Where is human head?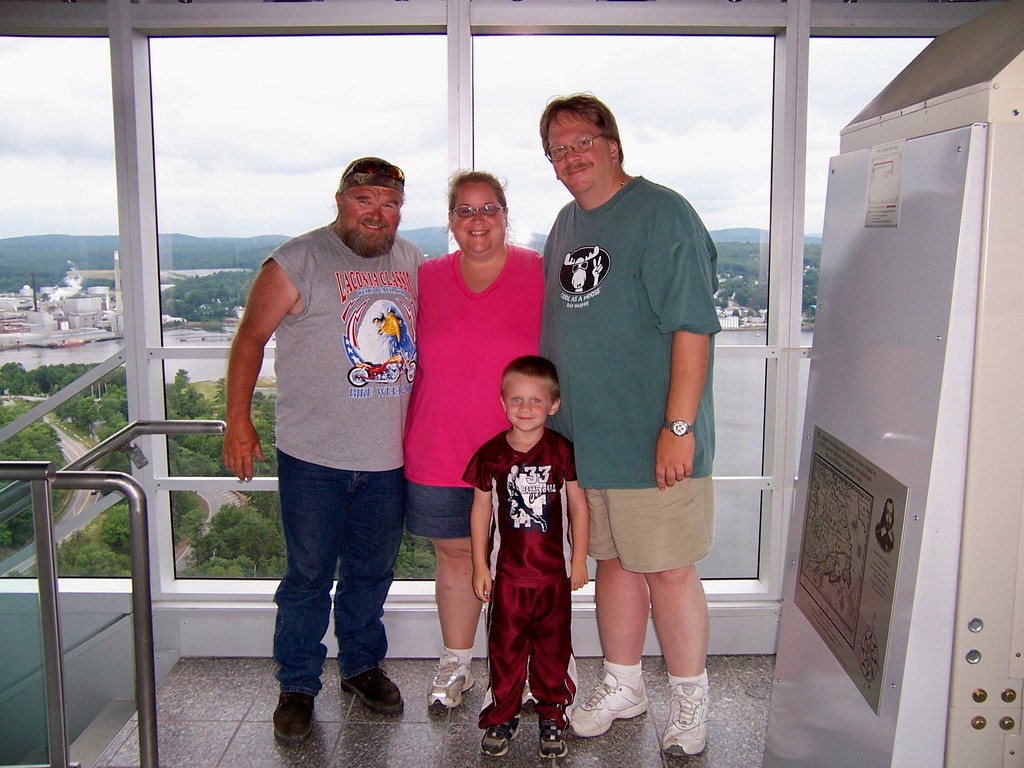
<bbox>445, 164, 515, 259</bbox>.
